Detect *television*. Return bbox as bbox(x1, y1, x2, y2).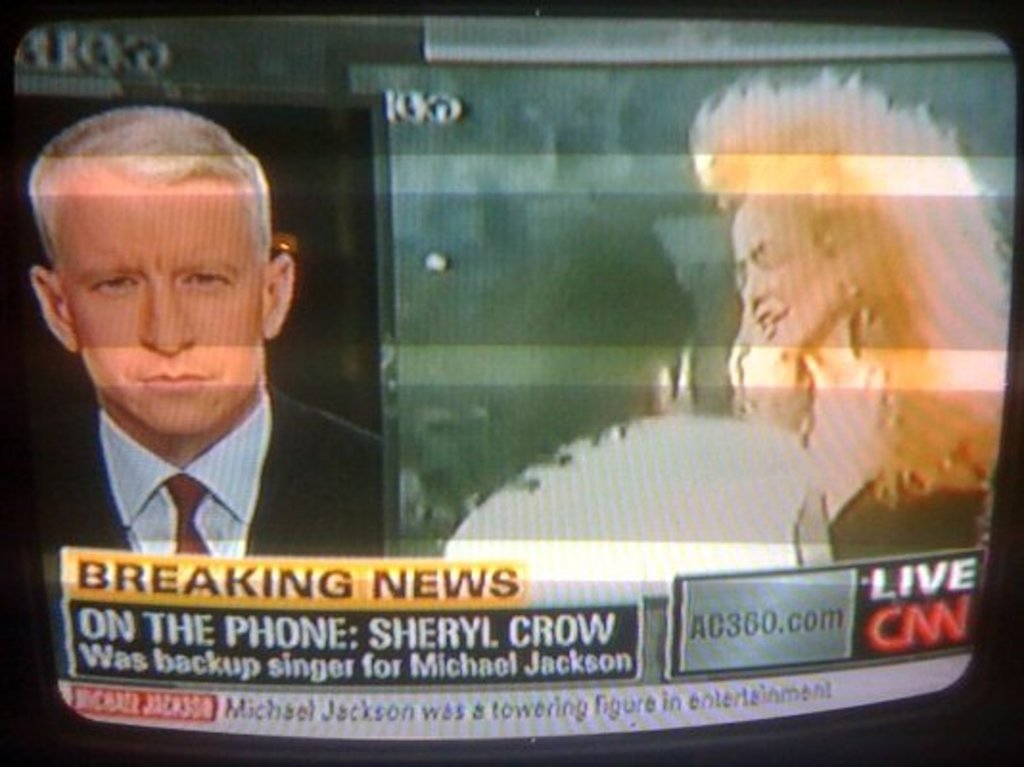
bbox(0, 0, 1022, 765).
